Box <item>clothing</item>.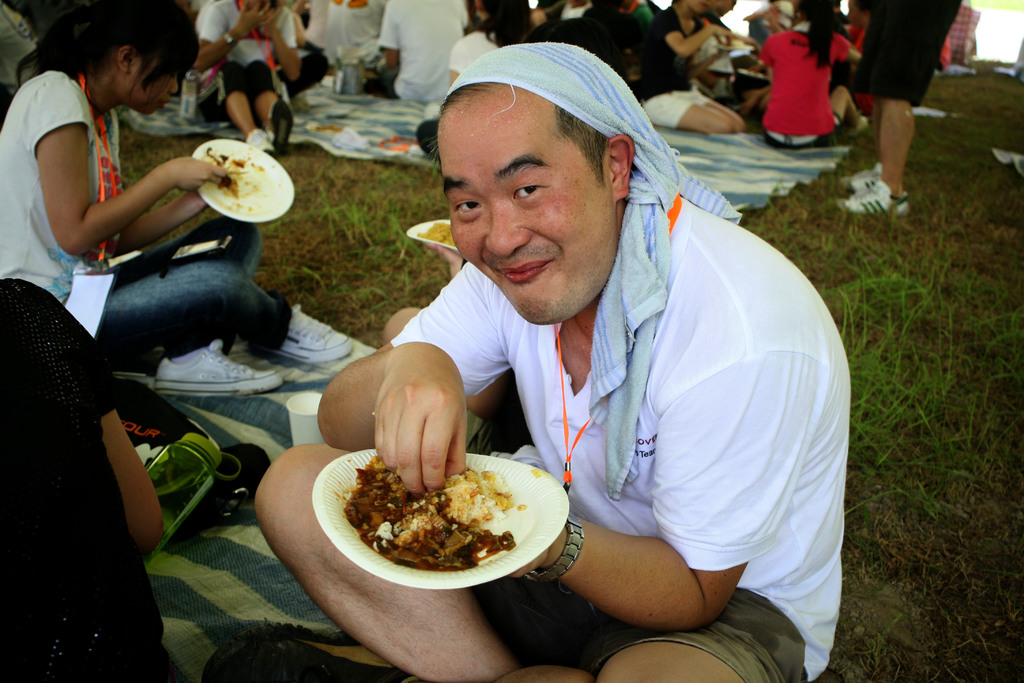
[x1=541, y1=4, x2=623, y2=25].
